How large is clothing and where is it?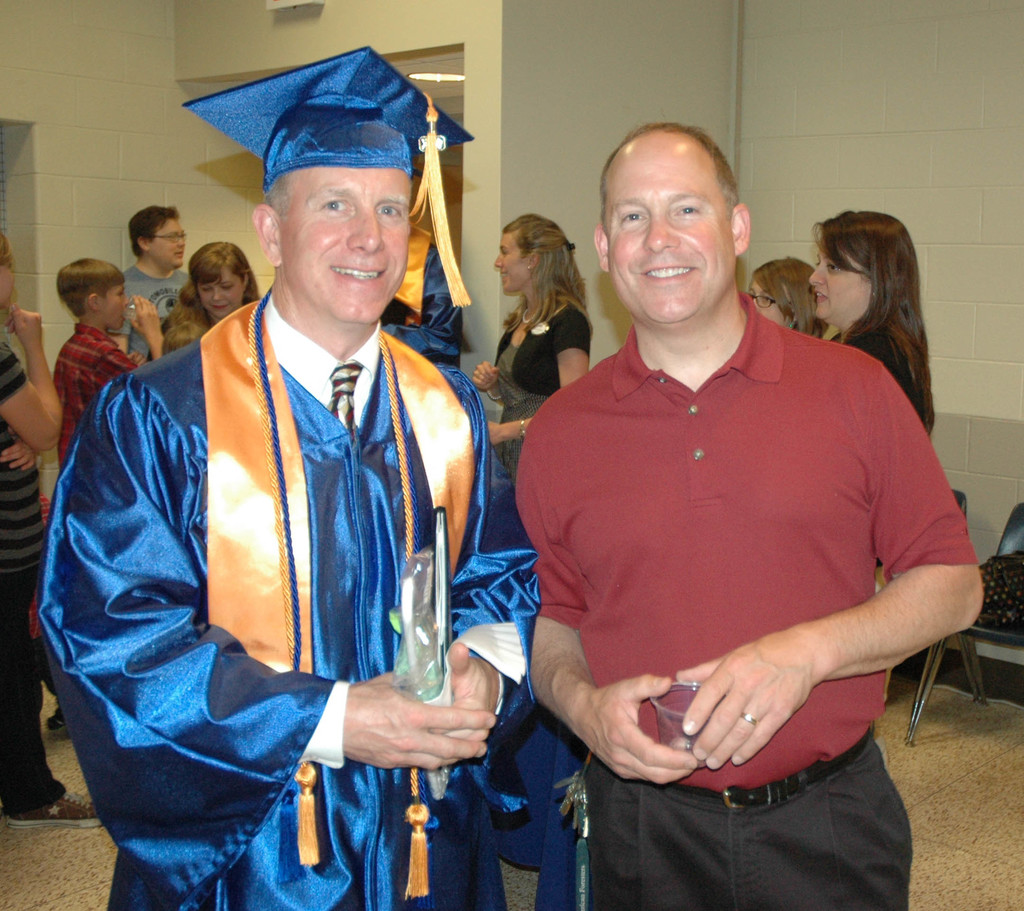
Bounding box: (x1=0, y1=338, x2=68, y2=816).
